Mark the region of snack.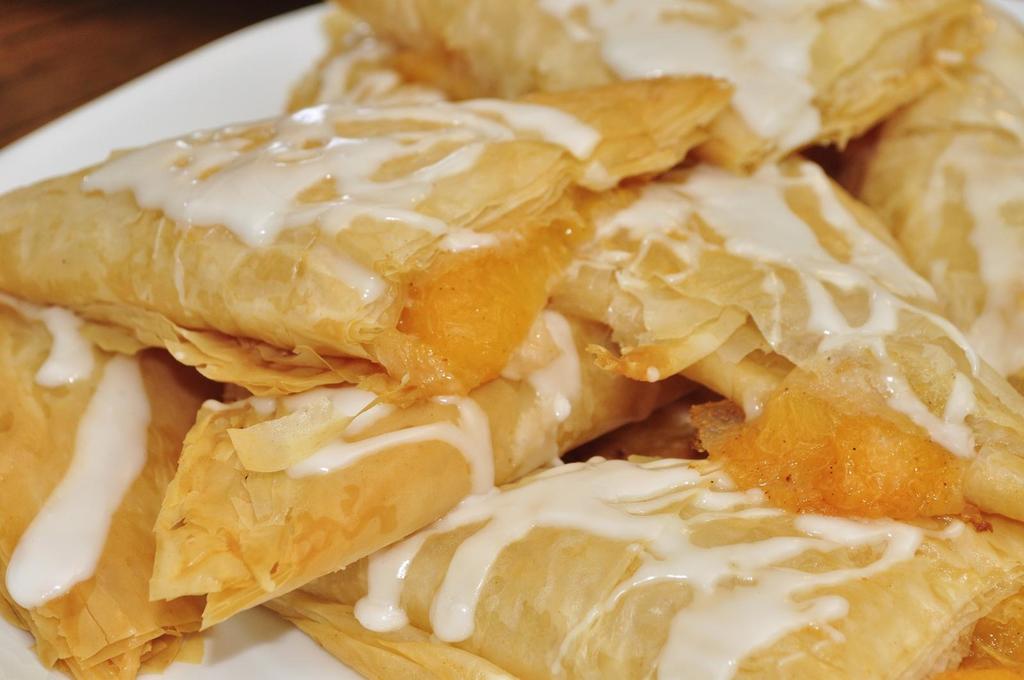
Region: (0, 59, 989, 679).
